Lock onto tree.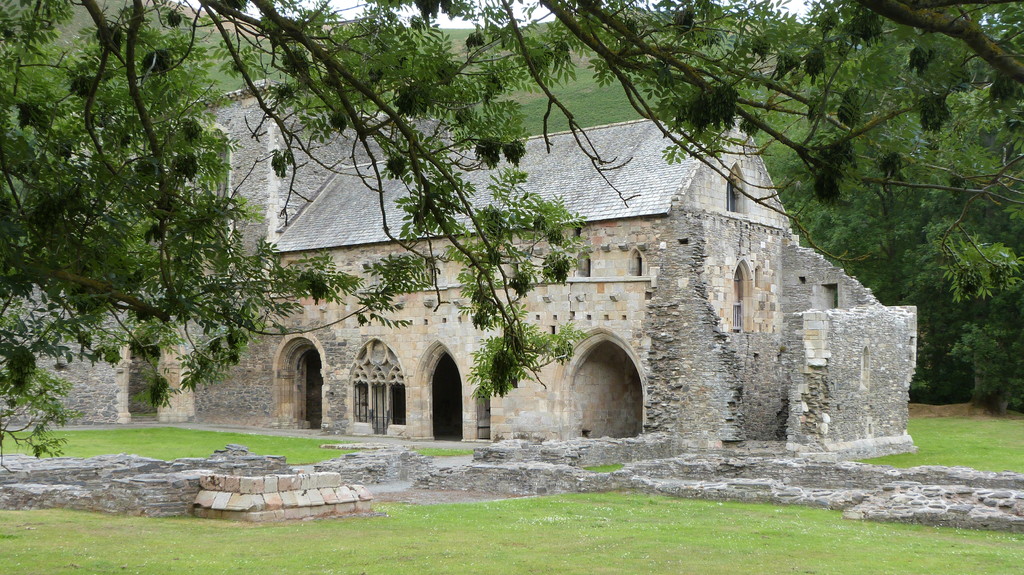
Locked: [left=936, top=0, right=1023, bottom=403].
